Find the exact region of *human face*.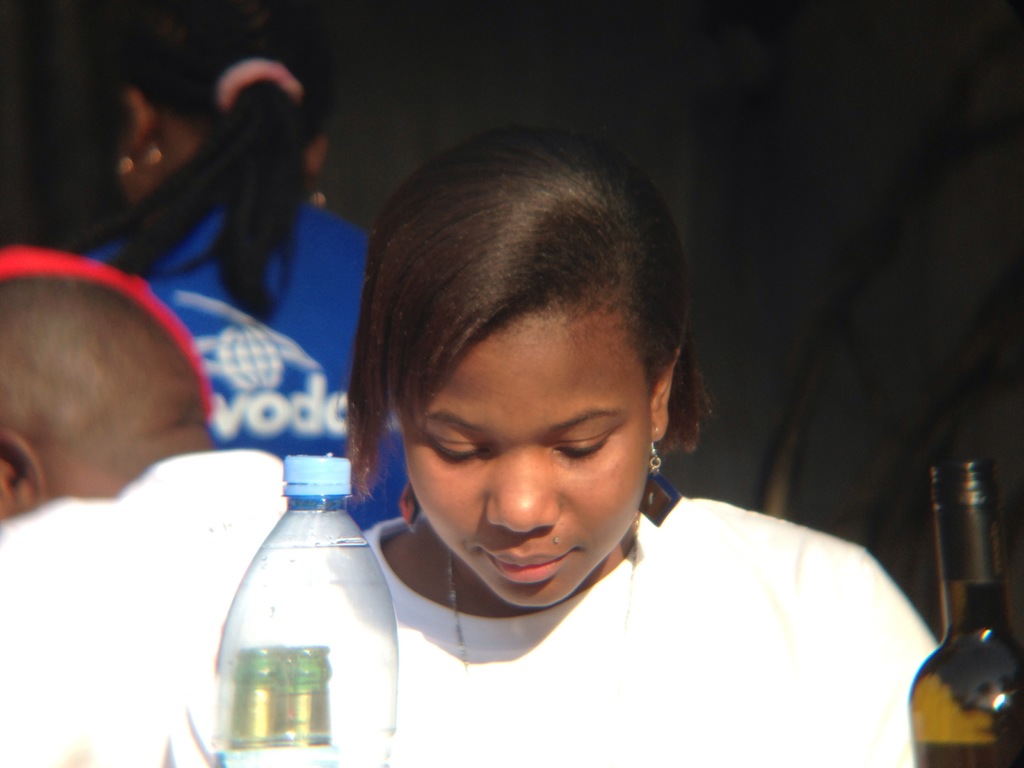
Exact region: (399,331,650,610).
